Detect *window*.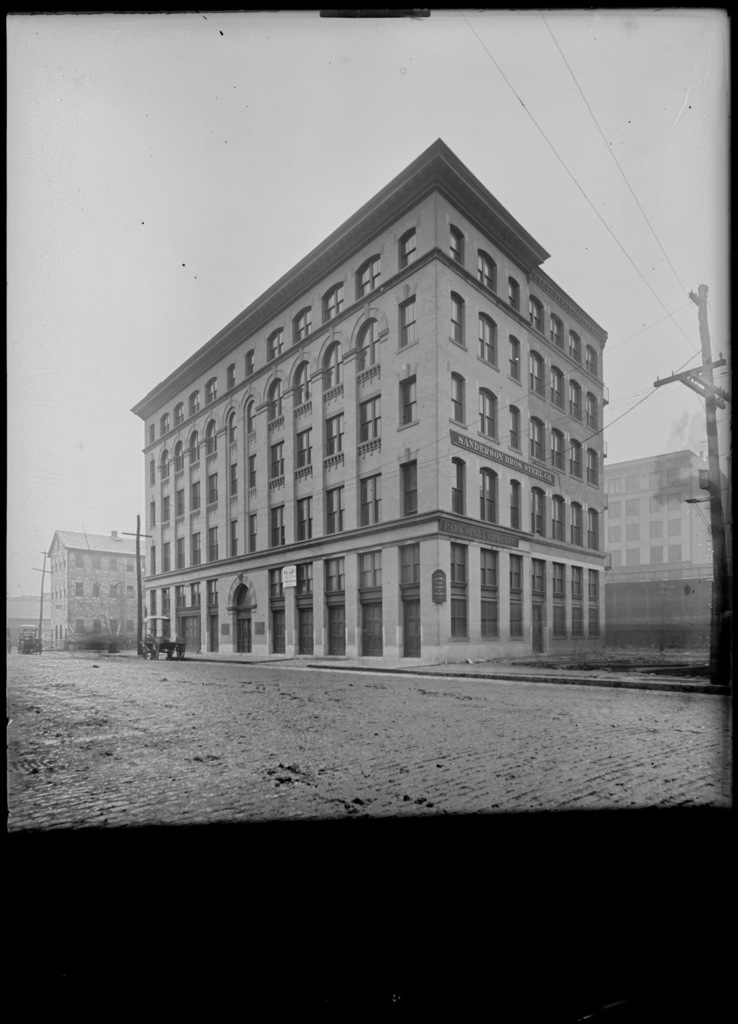
Detected at (left=447, top=543, right=468, bottom=586).
